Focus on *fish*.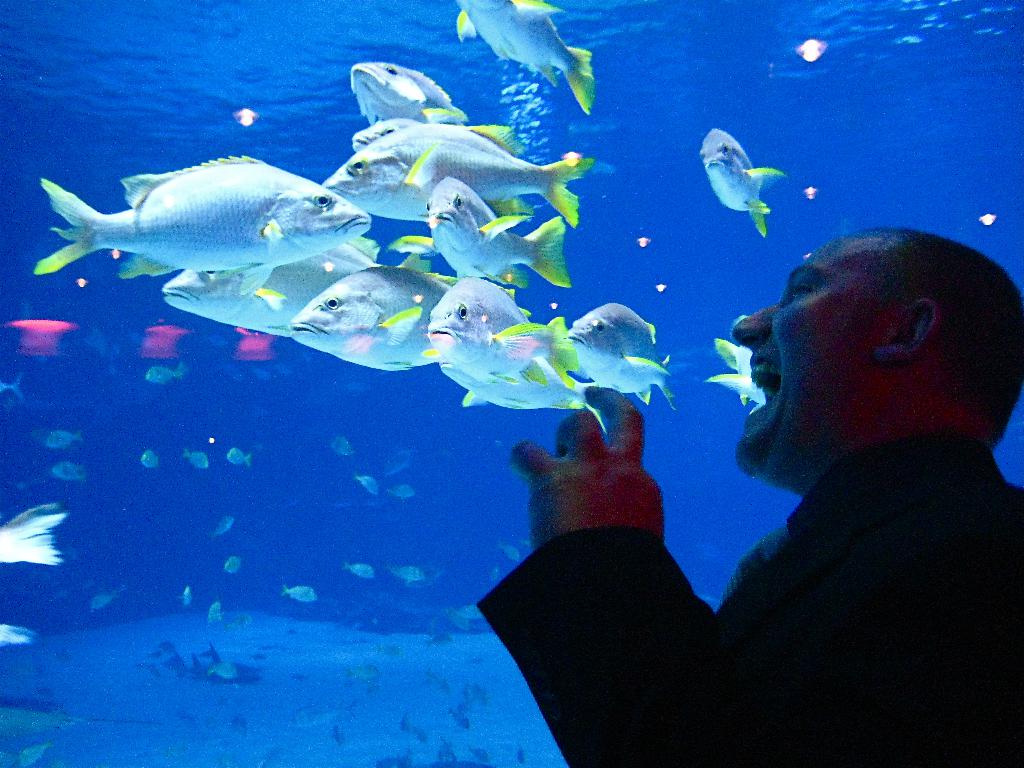
Focused at locate(392, 176, 576, 292).
